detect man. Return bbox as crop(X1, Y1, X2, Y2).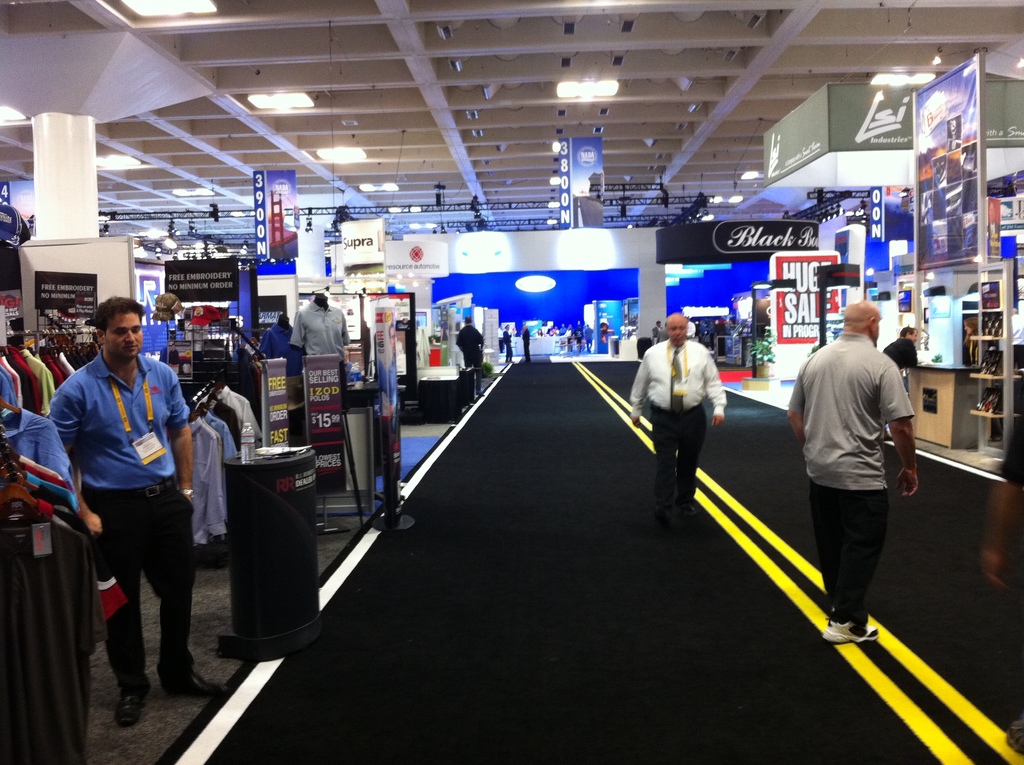
crop(650, 321, 666, 341).
